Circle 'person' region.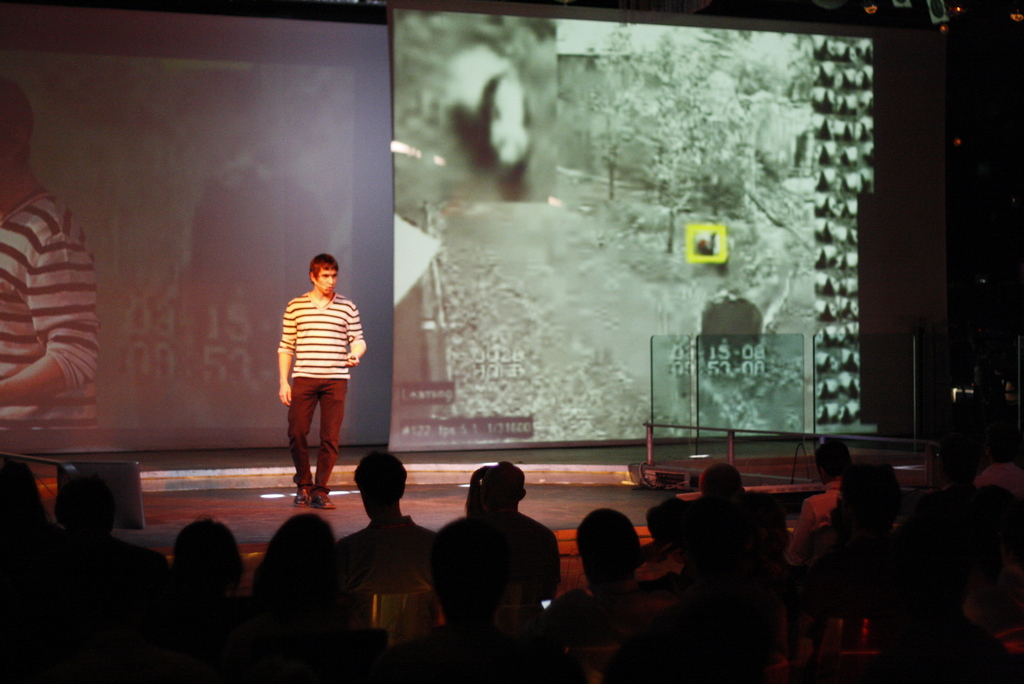
Region: 792:438:868:521.
